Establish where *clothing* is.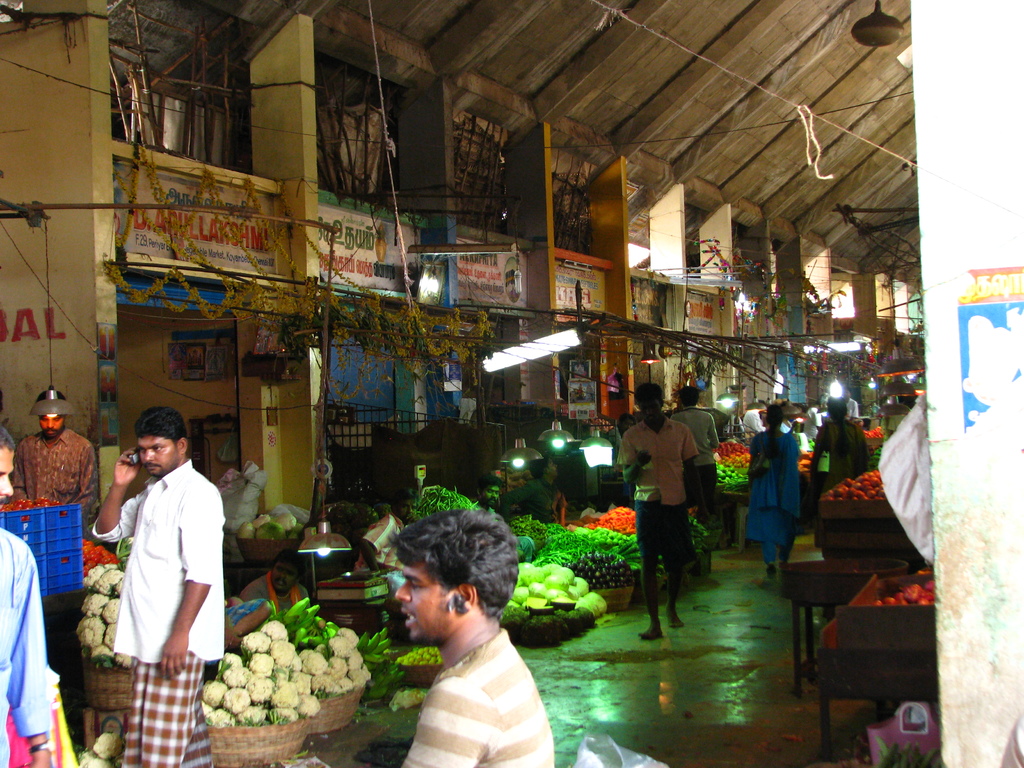
Established at crop(742, 426, 799, 565).
